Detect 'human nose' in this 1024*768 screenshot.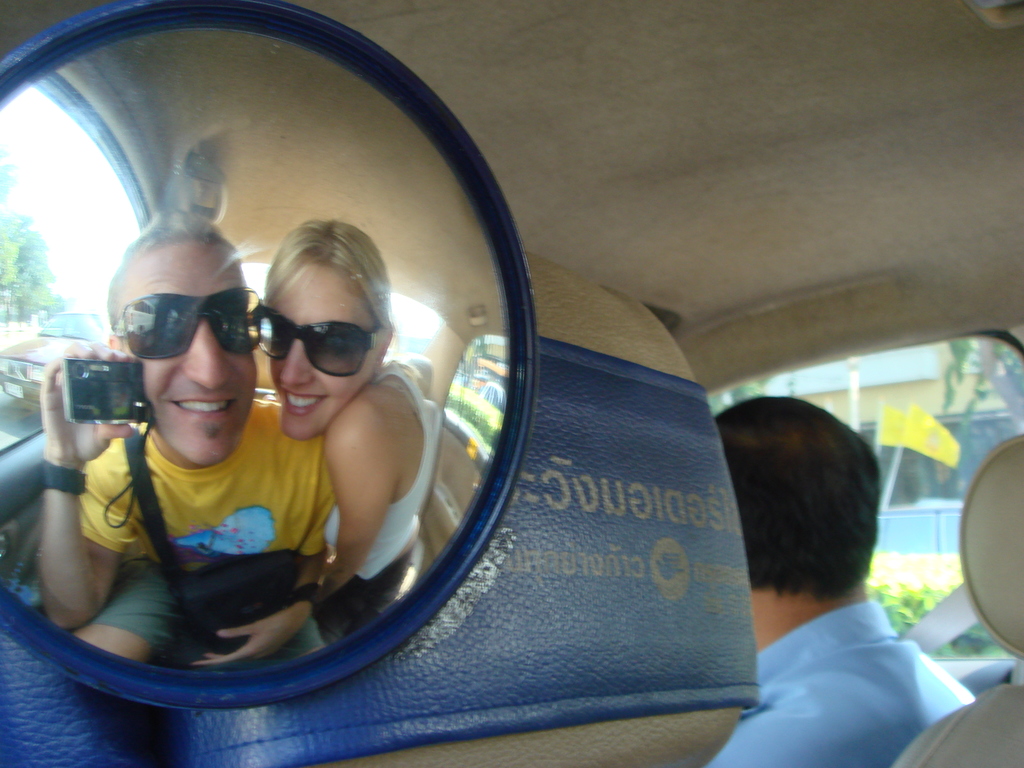
Detection: <region>279, 342, 314, 387</region>.
